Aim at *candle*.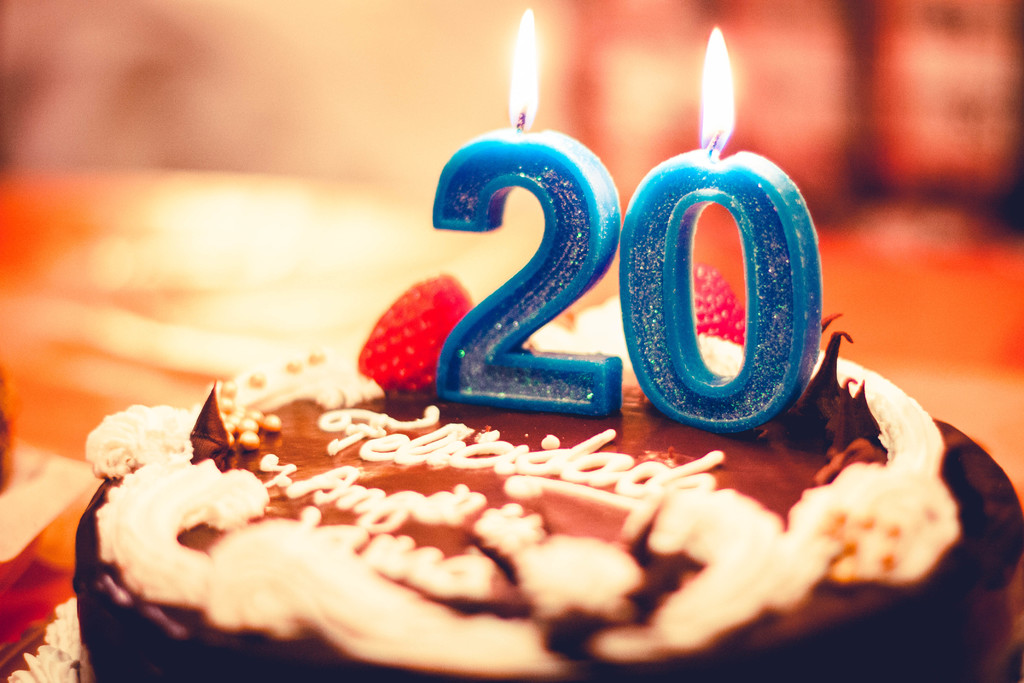
Aimed at <region>431, 3, 623, 415</region>.
